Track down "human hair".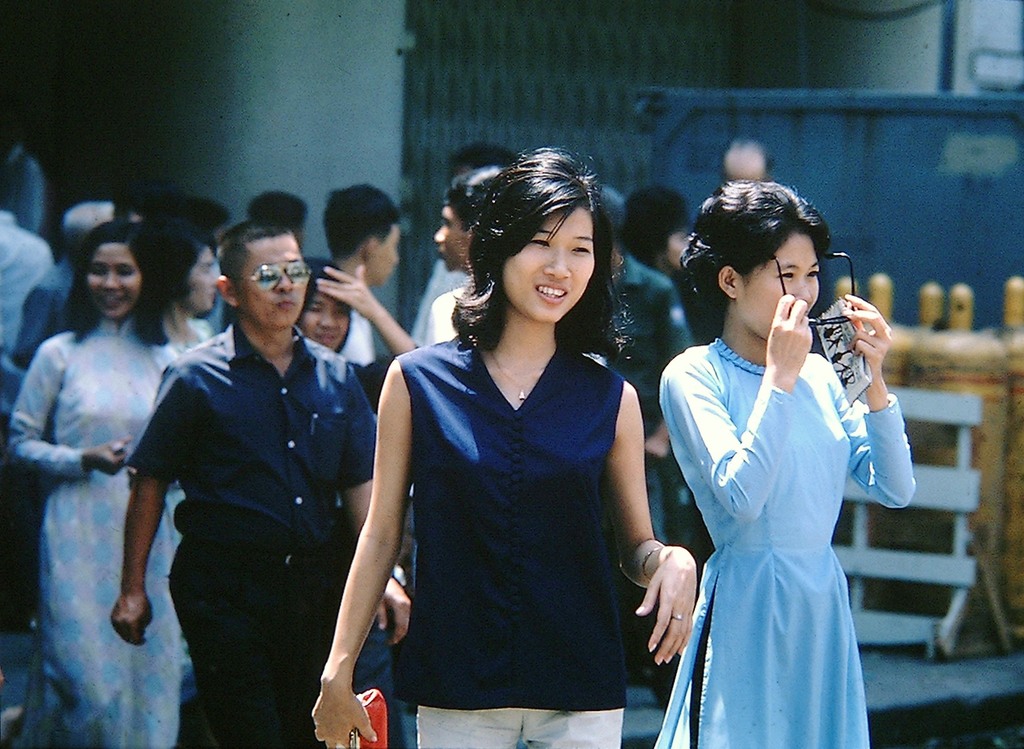
Tracked to left=680, top=181, right=850, bottom=349.
